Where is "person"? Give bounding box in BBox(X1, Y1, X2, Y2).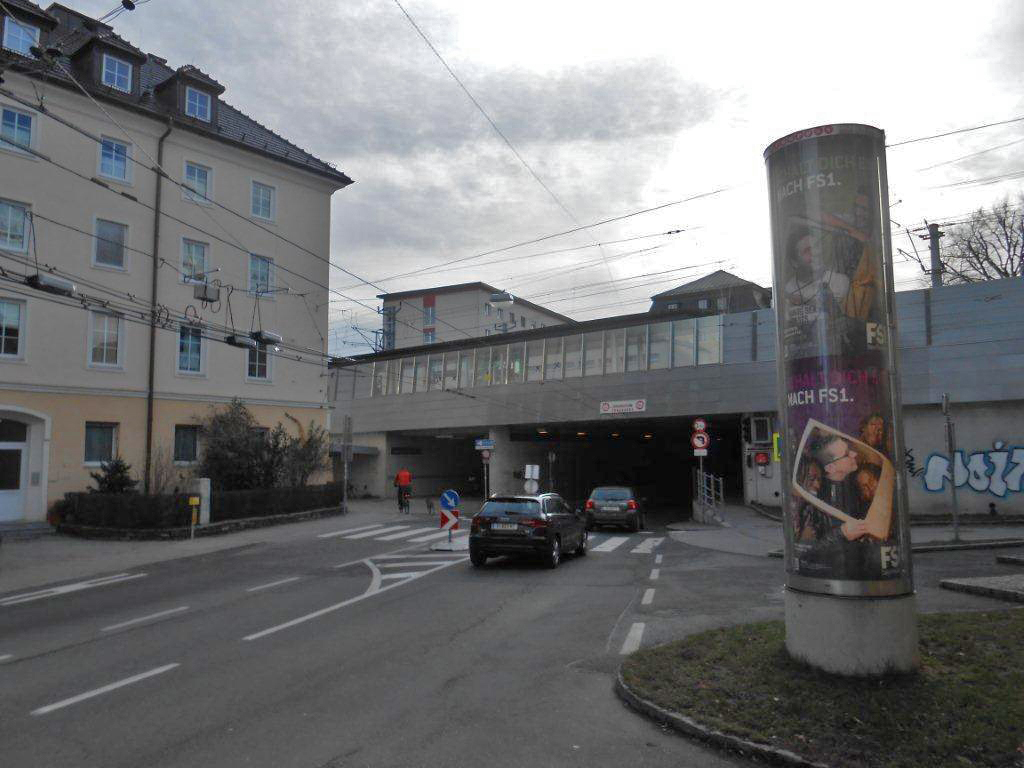
BBox(861, 412, 885, 447).
